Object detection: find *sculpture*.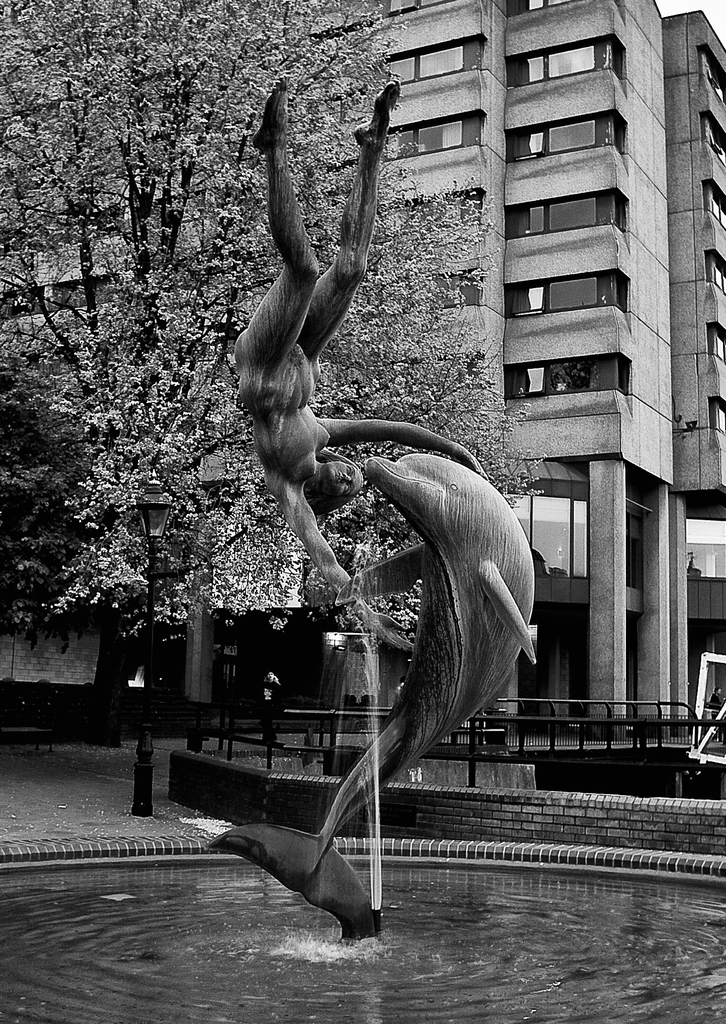
(242,75,498,655).
